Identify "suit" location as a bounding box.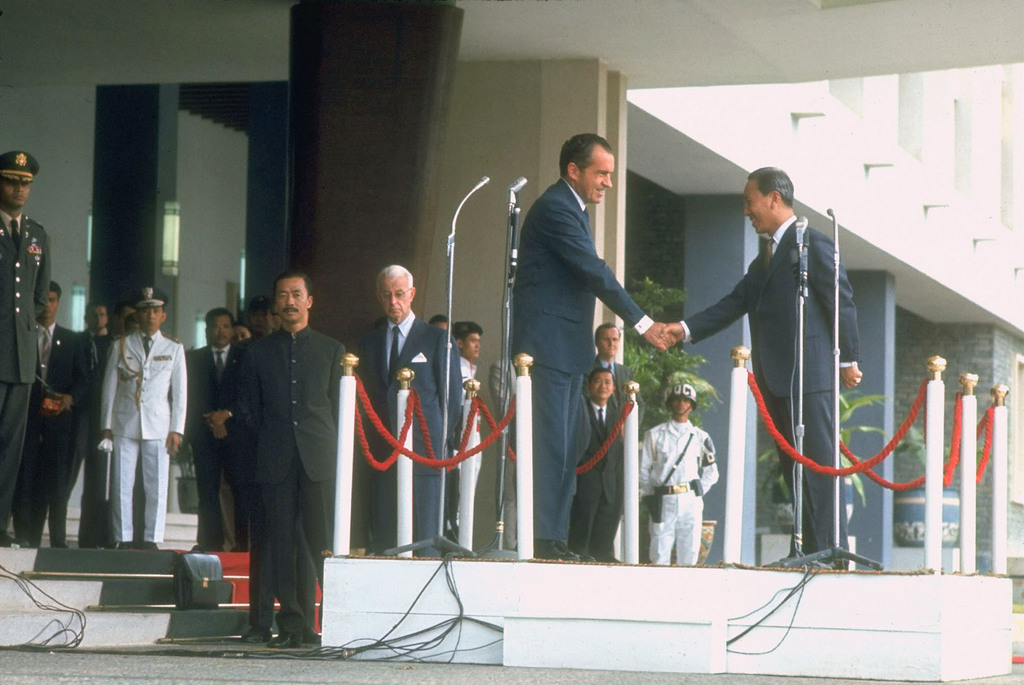
BBox(346, 309, 461, 549).
